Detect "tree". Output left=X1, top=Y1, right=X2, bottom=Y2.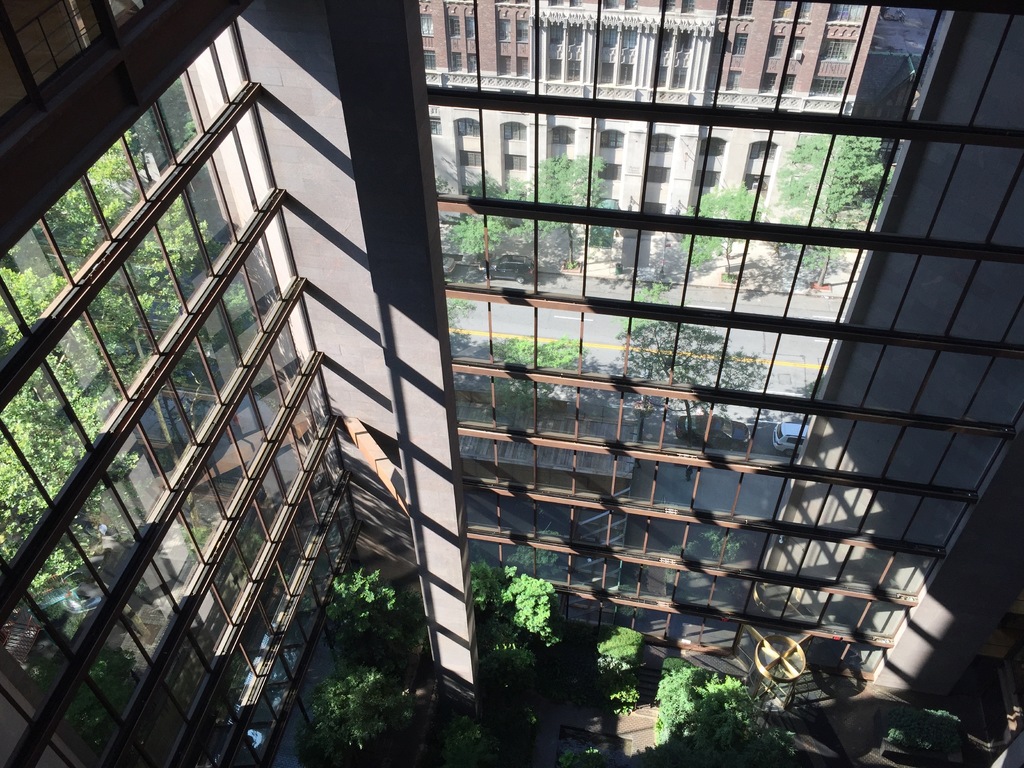
left=296, top=650, right=414, bottom=766.
